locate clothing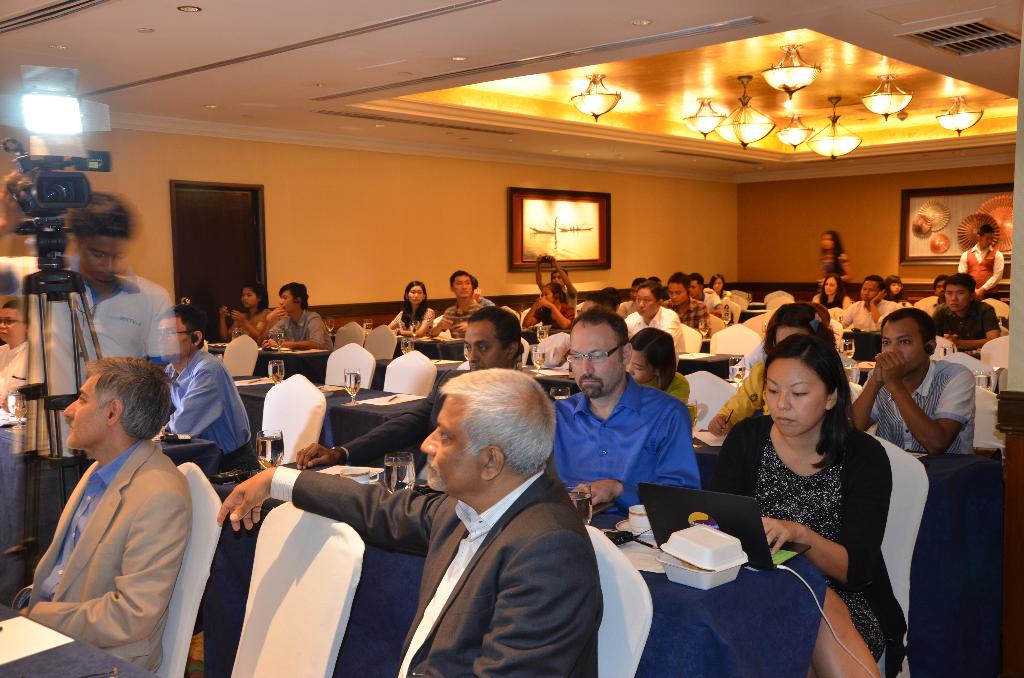
region(438, 303, 486, 344)
